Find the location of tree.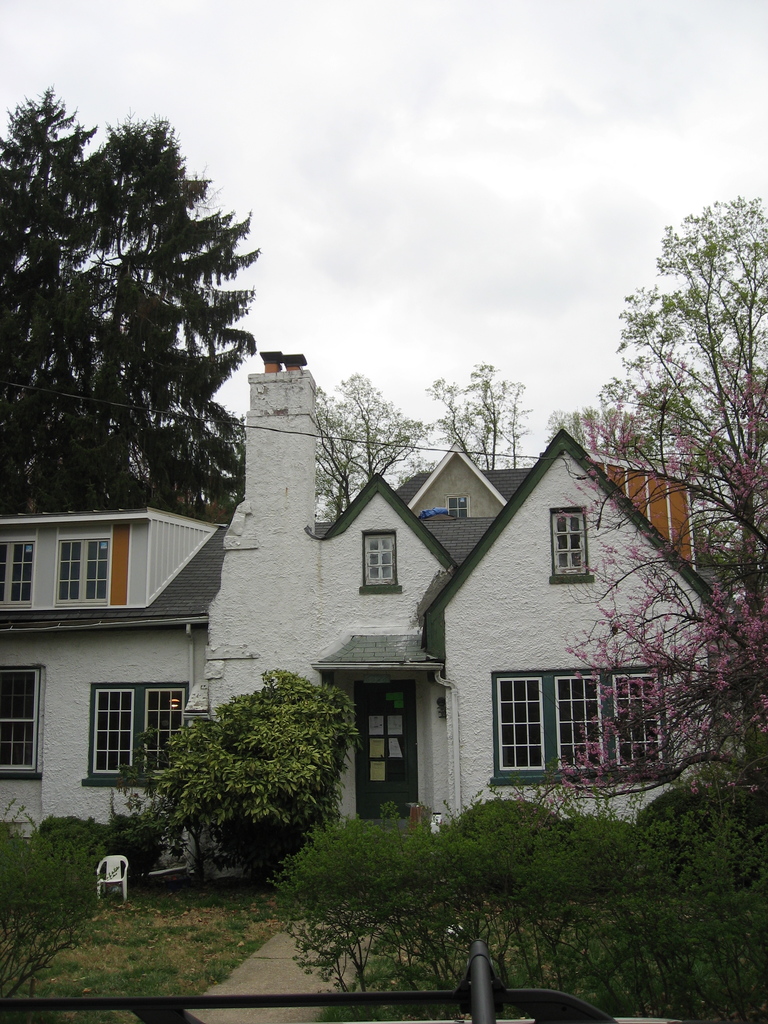
Location: pyautogui.locateOnScreen(429, 371, 484, 468).
